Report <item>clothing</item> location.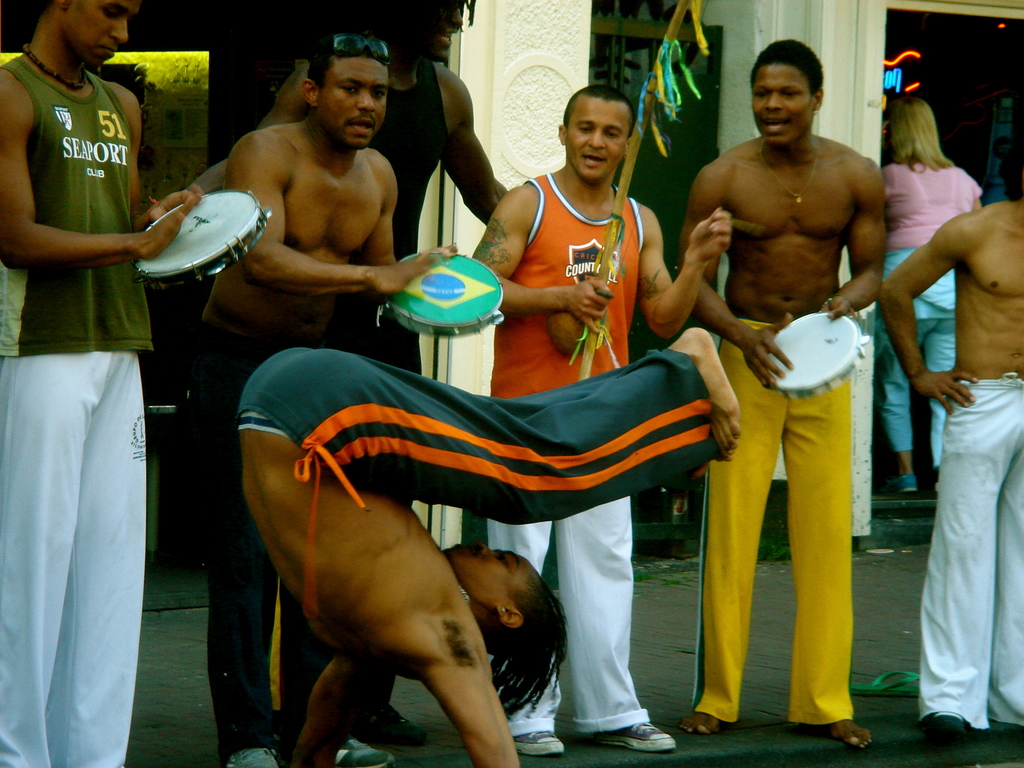
Report: [493, 168, 664, 739].
